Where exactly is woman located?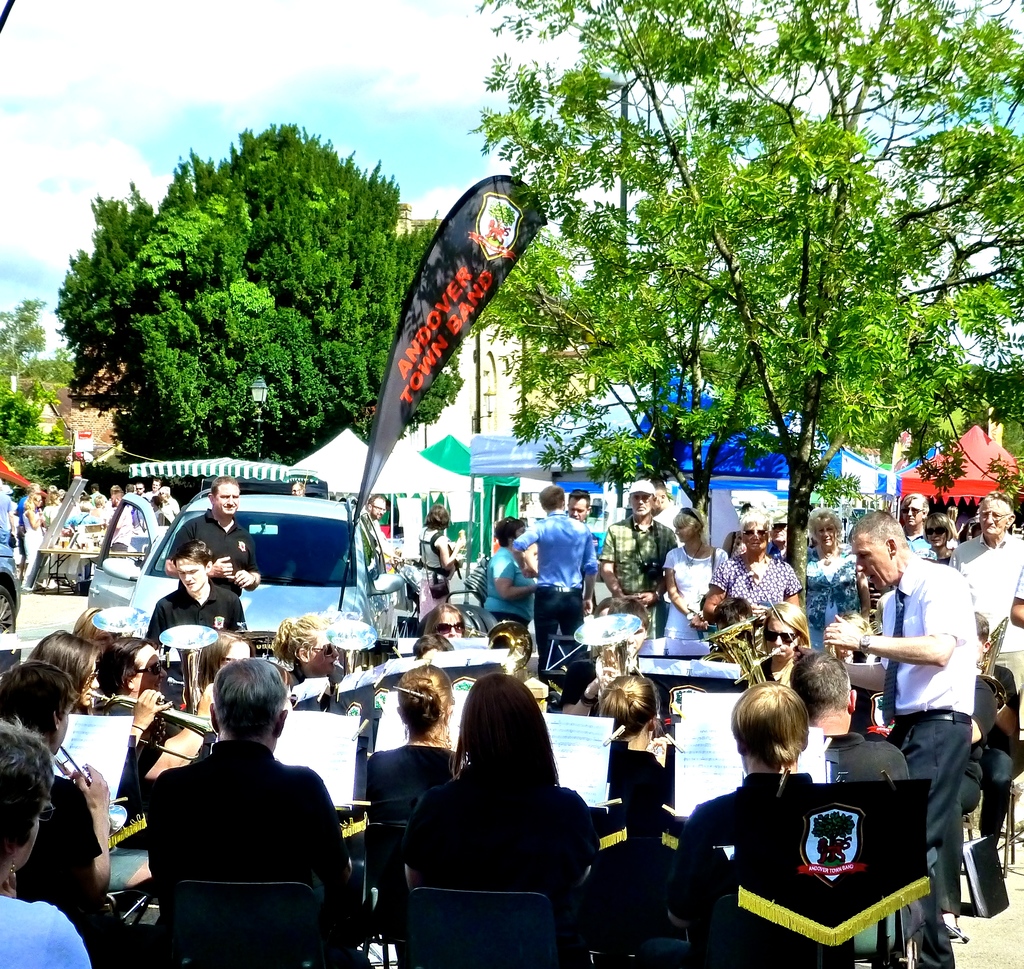
Its bounding box is bbox=(702, 507, 800, 623).
